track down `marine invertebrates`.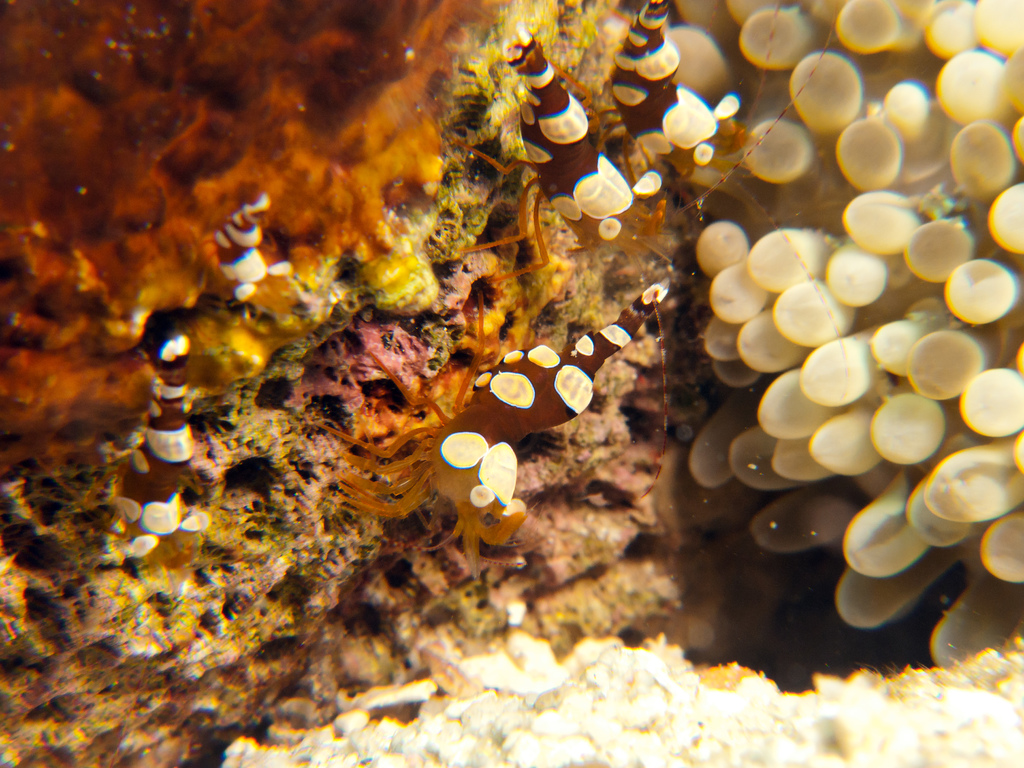
Tracked to x1=51 y1=313 x2=211 y2=570.
